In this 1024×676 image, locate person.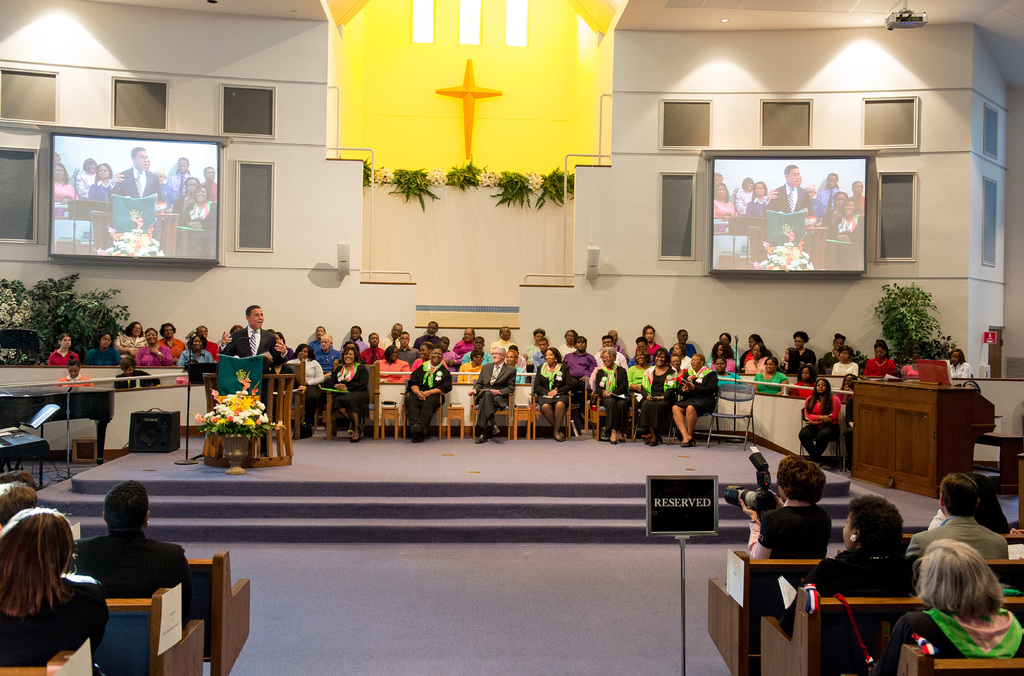
Bounding box: rect(877, 536, 1023, 675).
